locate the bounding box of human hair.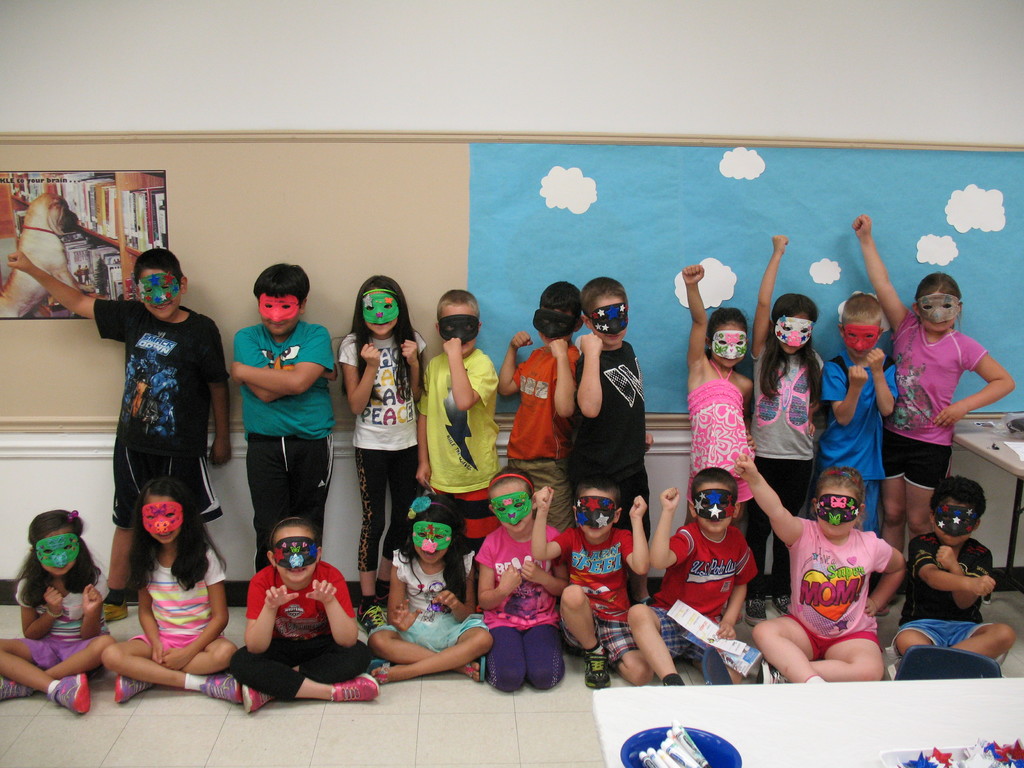
Bounding box: bbox=[815, 467, 870, 509].
